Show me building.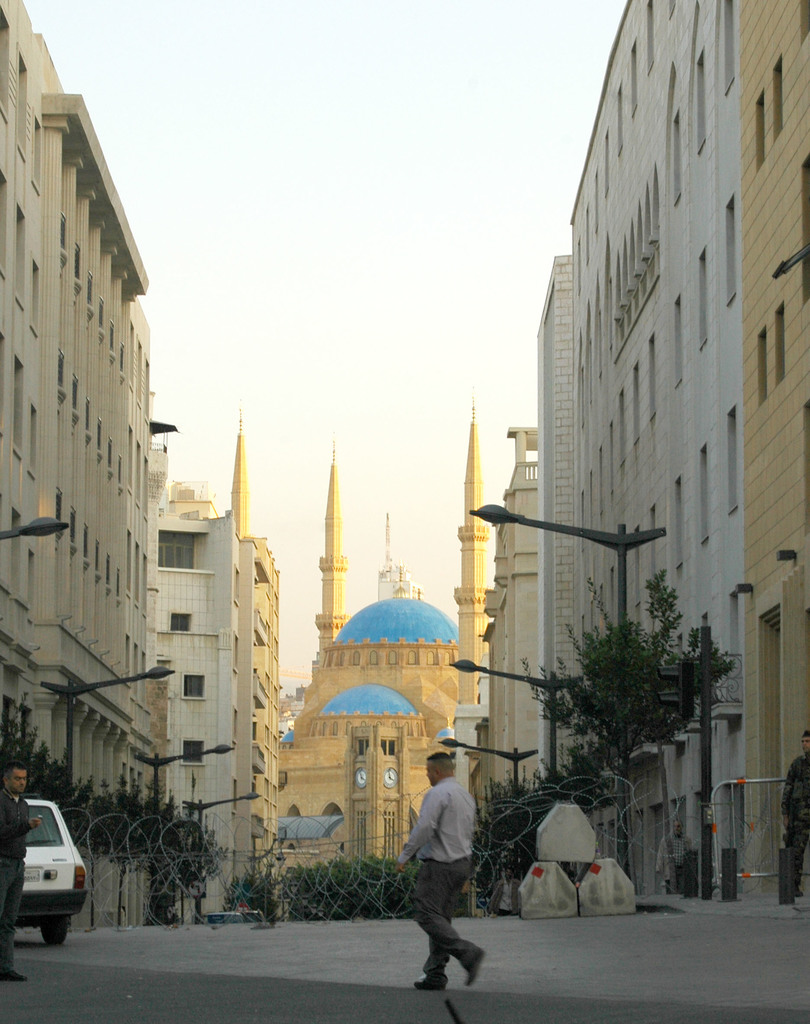
building is here: (161, 483, 259, 925).
